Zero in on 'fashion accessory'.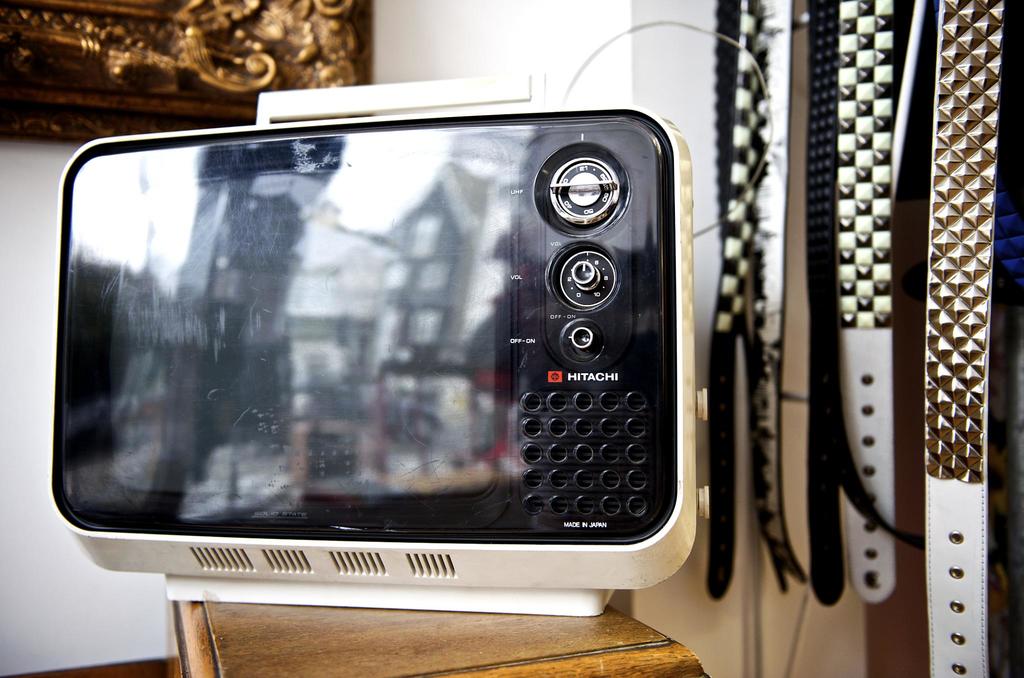
Zeroed in: (left=721, top=0, right=765, bottom=335).
